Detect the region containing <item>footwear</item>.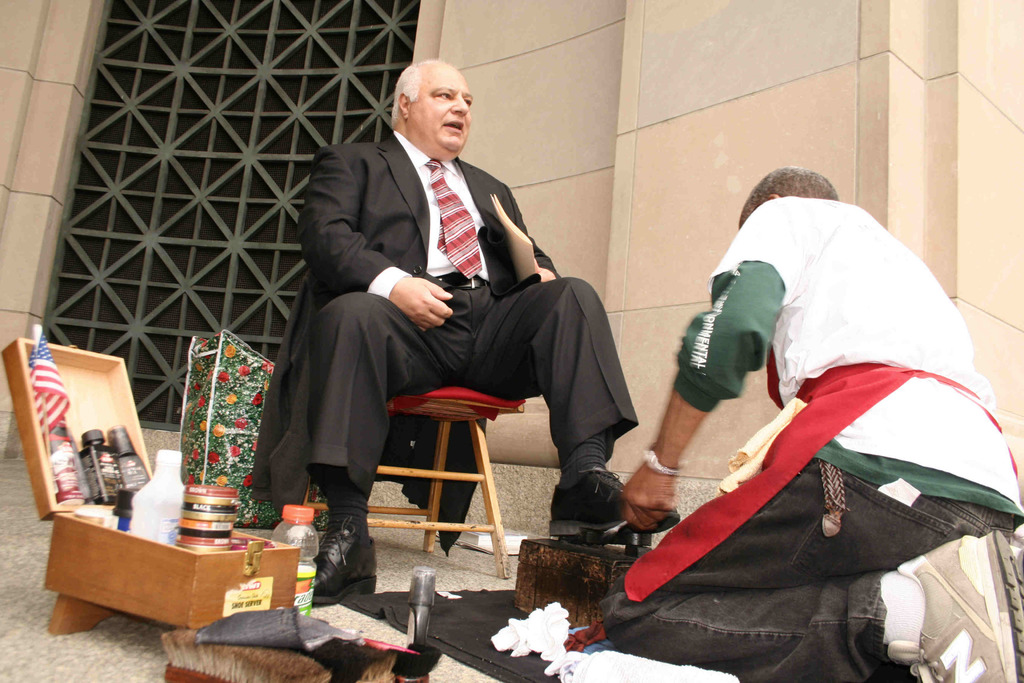
(x1=906, y1=528, x2=1023, y2=682).
